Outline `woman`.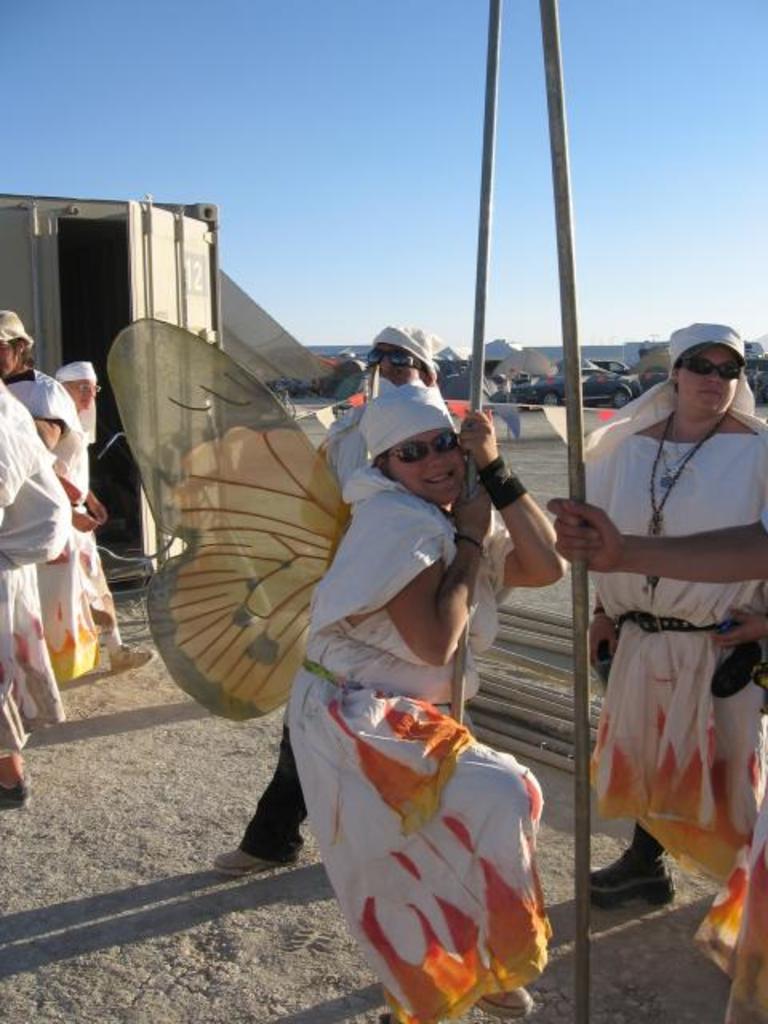
Outline: 283,328,549,1023.
